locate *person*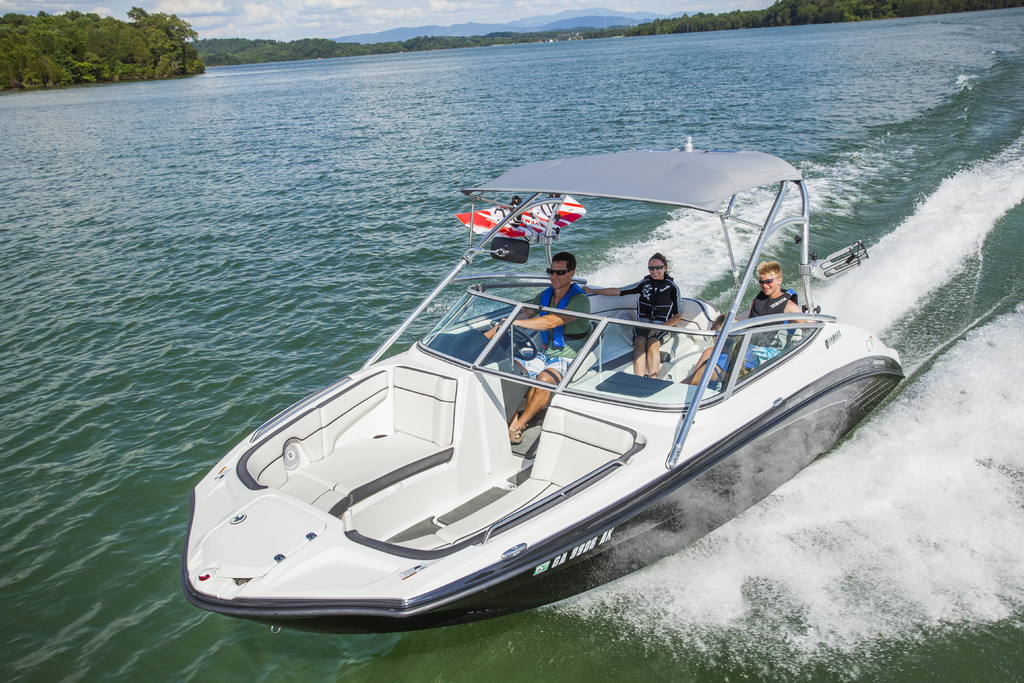
[484,255,594,449]
